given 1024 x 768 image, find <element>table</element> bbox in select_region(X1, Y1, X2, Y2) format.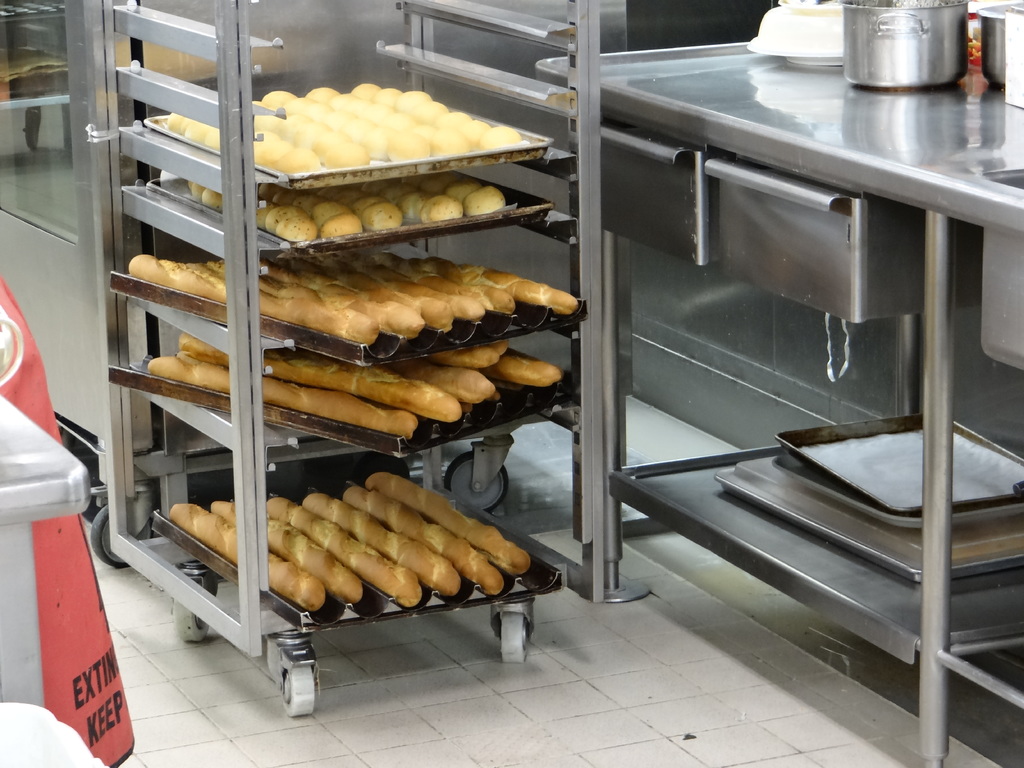
select_region(431, 95, 1014, 757).
